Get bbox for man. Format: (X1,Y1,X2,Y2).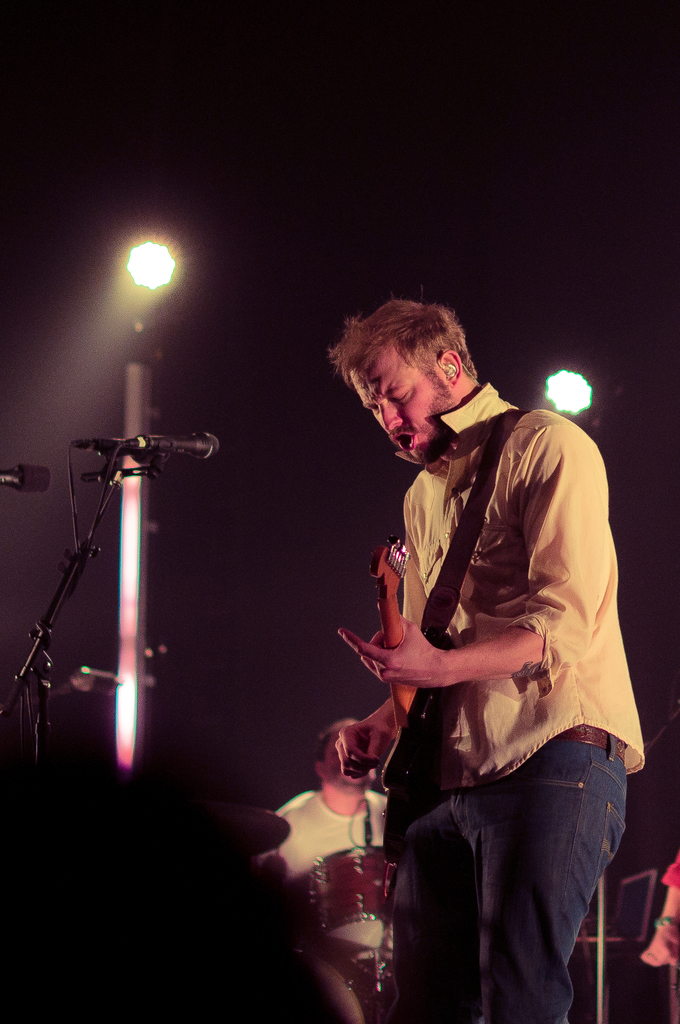
(300,290,640,1012).
